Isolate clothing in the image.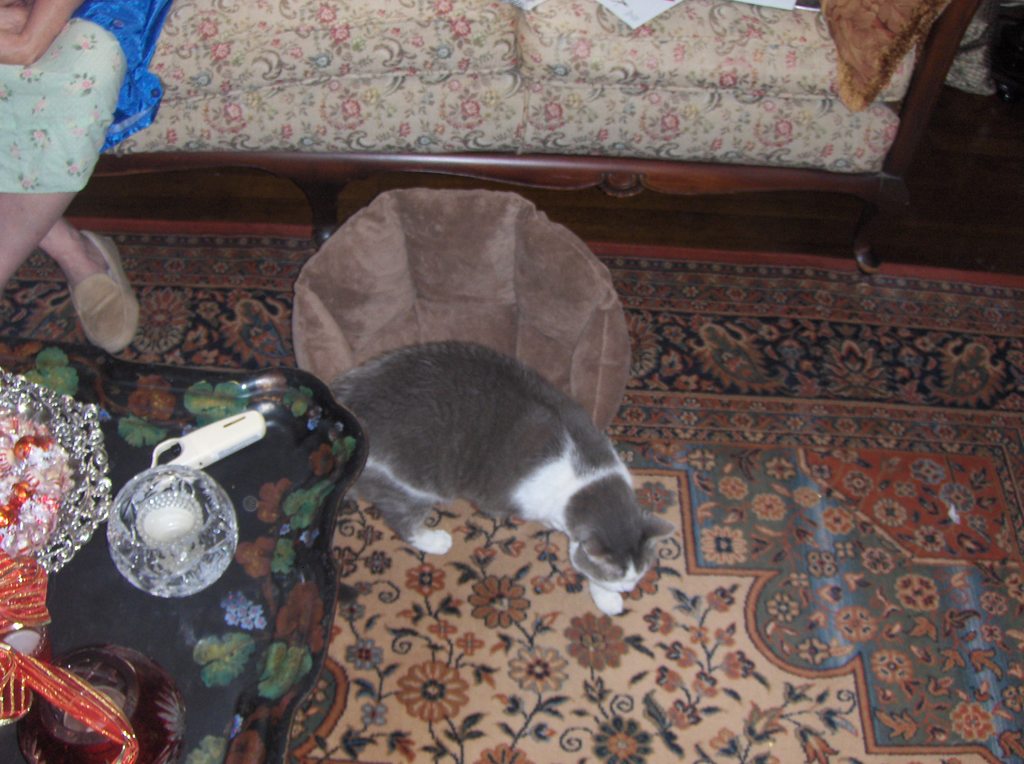
Isolated region: <box>0,0,170,195</box>.
